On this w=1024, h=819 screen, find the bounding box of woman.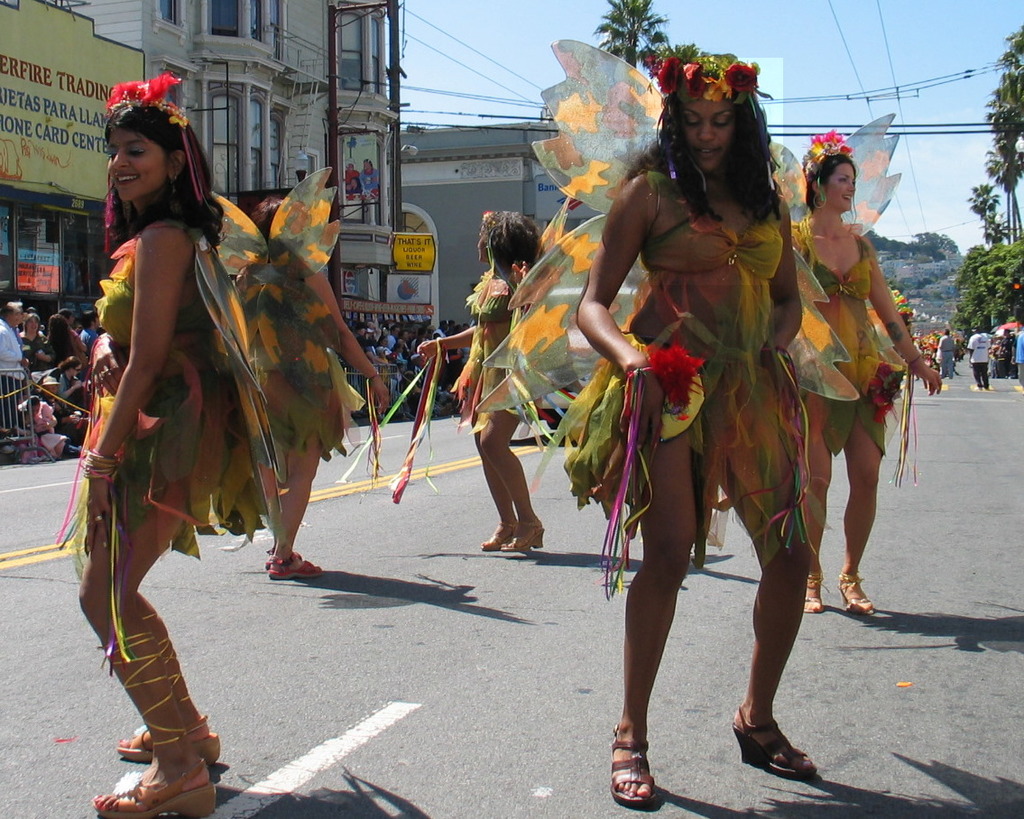
Bounding box: [7, 395, 68, 477].
